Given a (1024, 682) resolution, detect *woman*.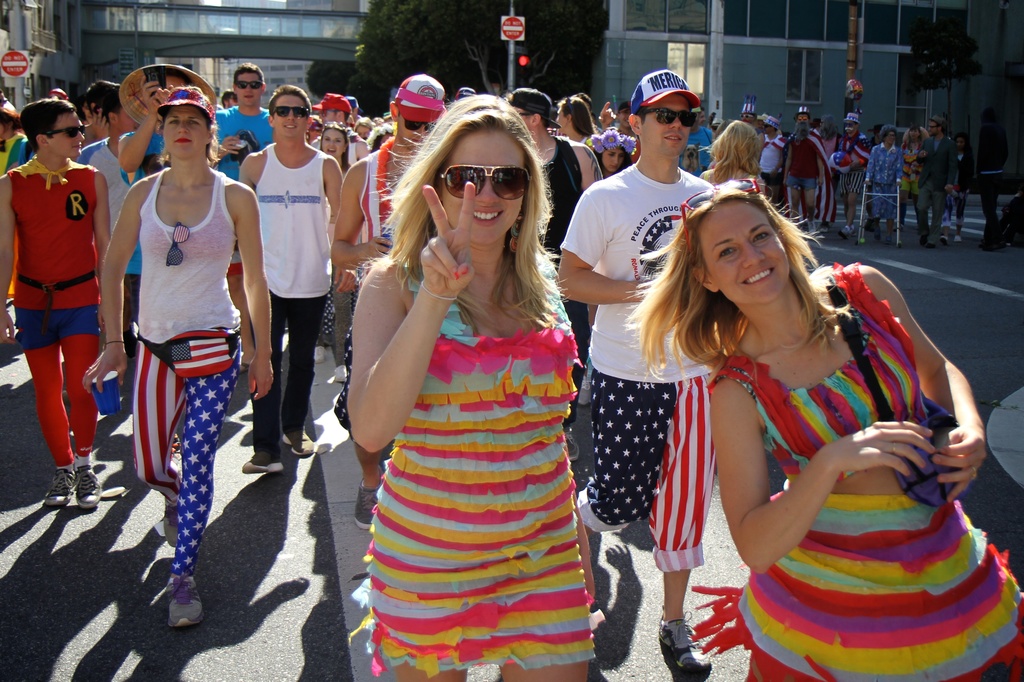
Rect(620, 169, 1023, 681).
